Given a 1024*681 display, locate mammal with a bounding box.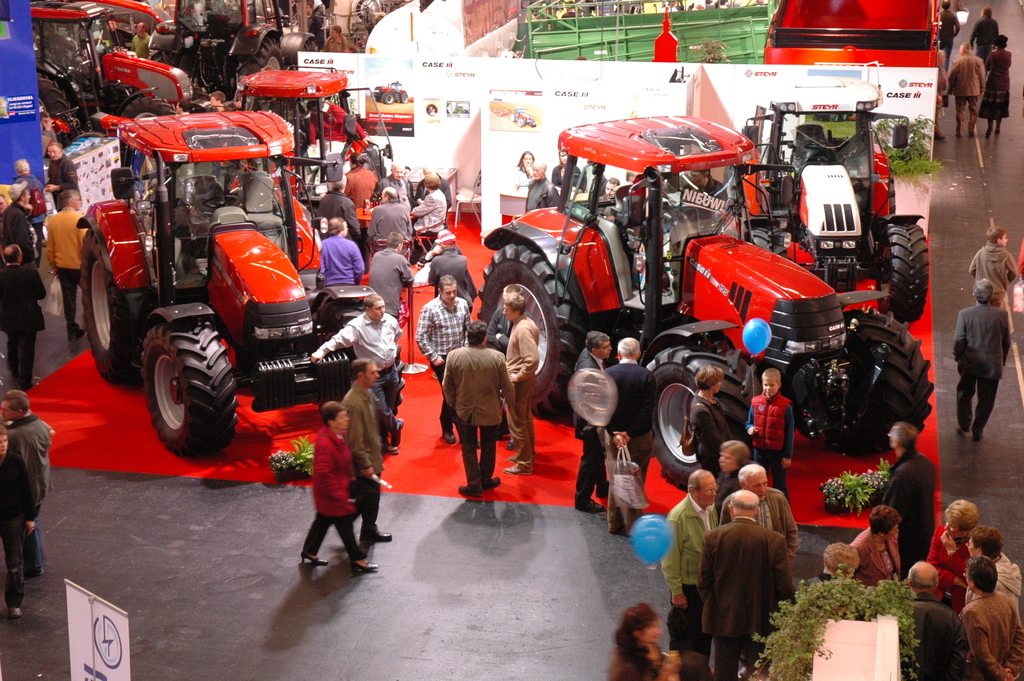
Located: (x1=977, y1=33, x2=1012, y2=130).
